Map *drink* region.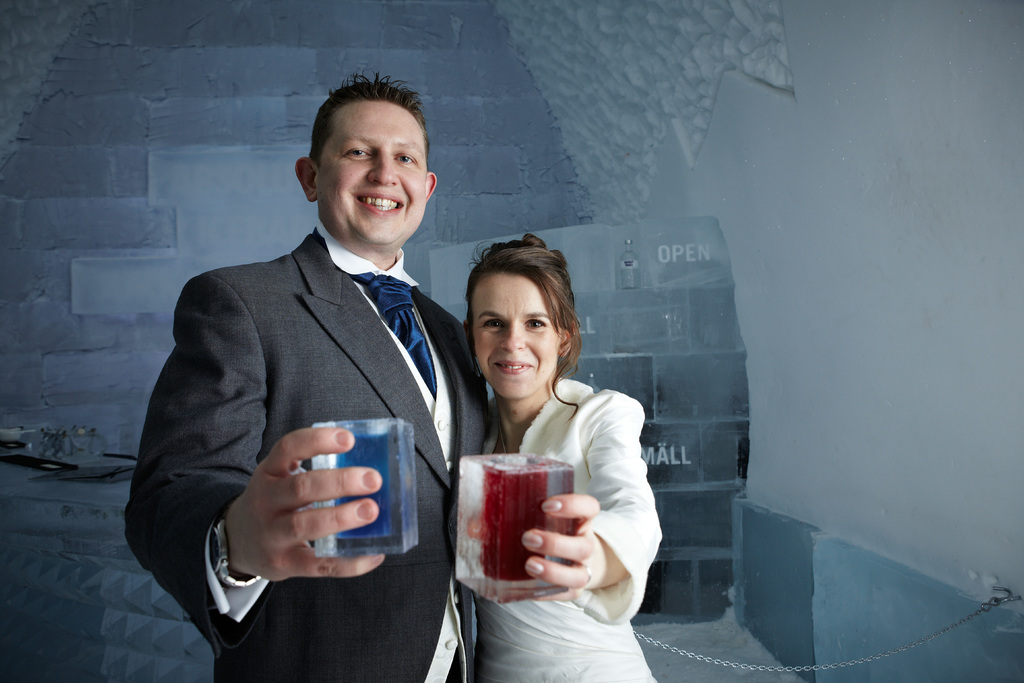
Mapped to <bbox>479, 461, 605, 604</bbox>.
